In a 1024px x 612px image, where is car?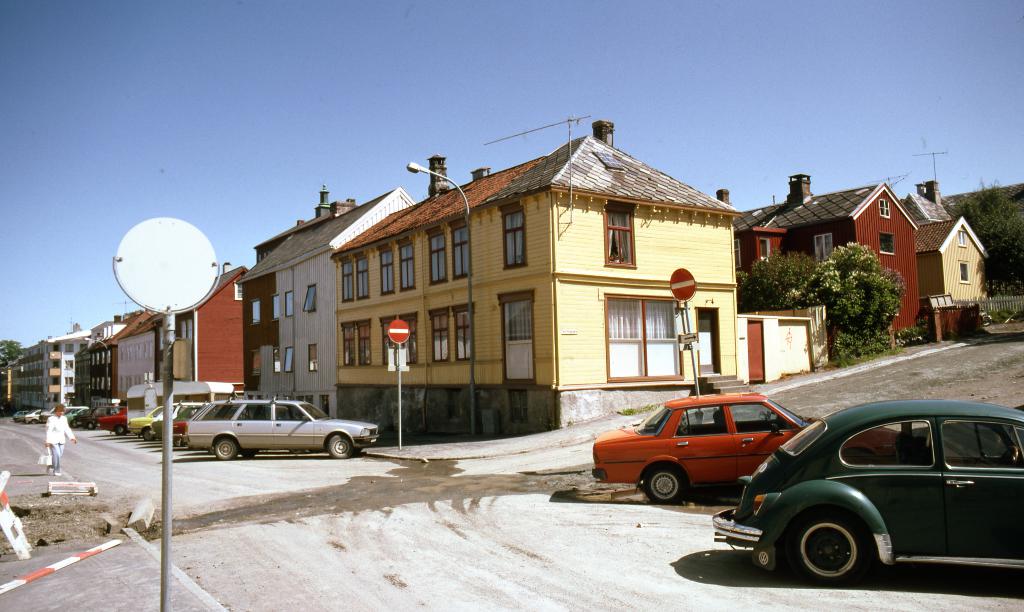
box=[703, 400, 1023, 589].
